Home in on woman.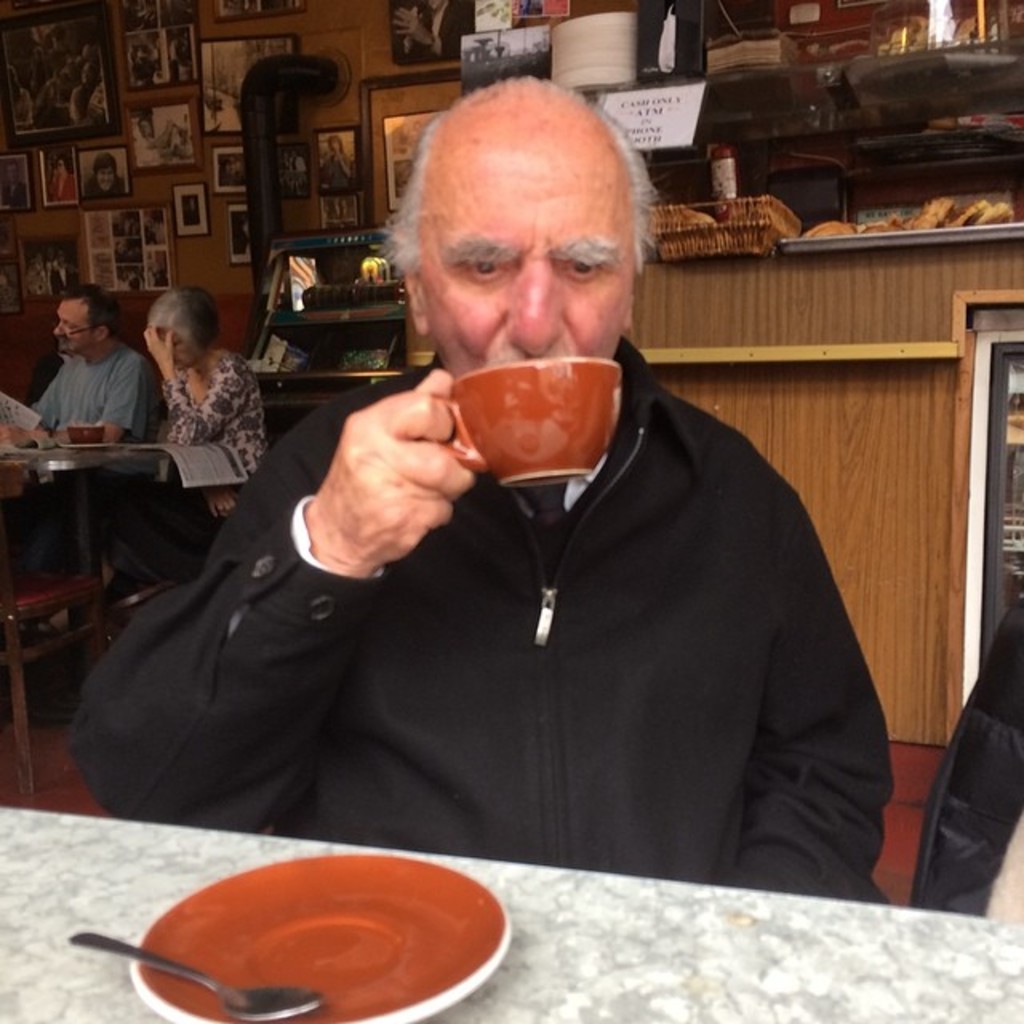
Homed in at (106, 282, 261, 582).
